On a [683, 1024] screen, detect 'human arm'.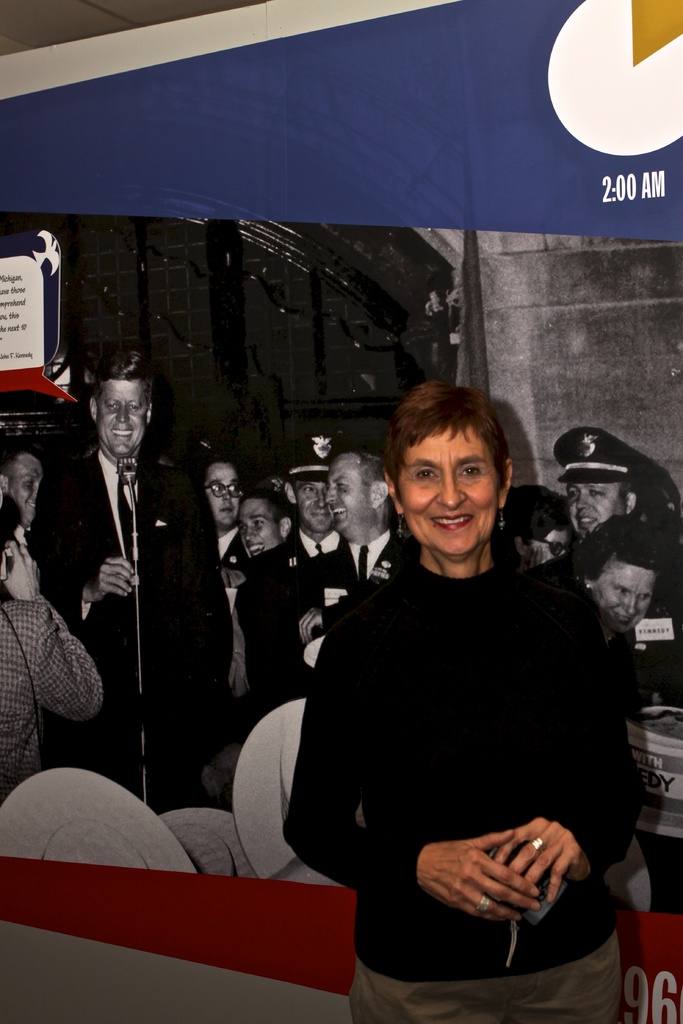
box=[46, 514, 127, 605].
